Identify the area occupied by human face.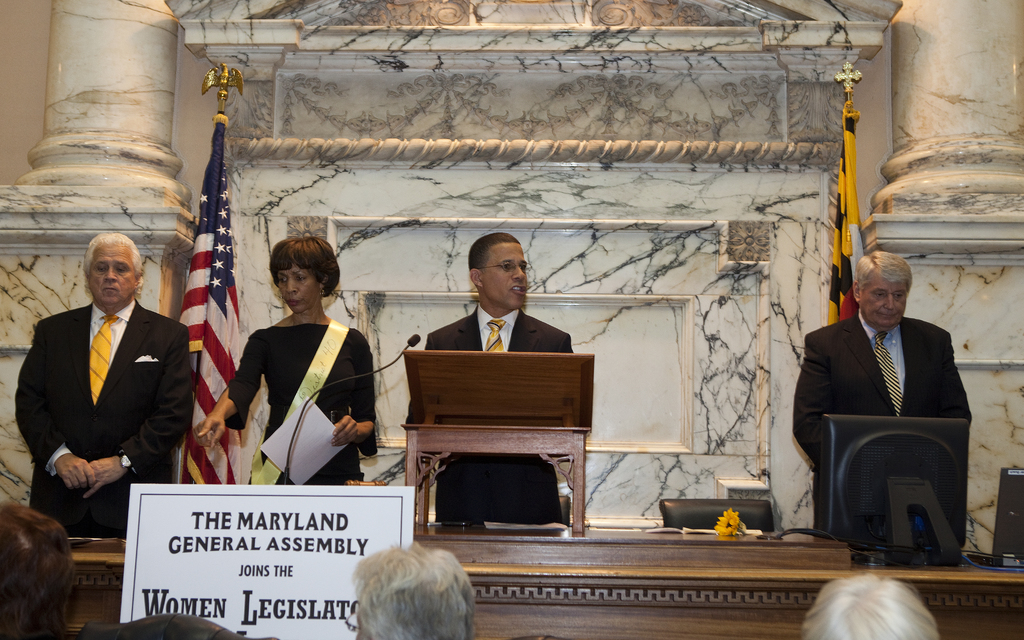
Area: 276,261,319,309.
